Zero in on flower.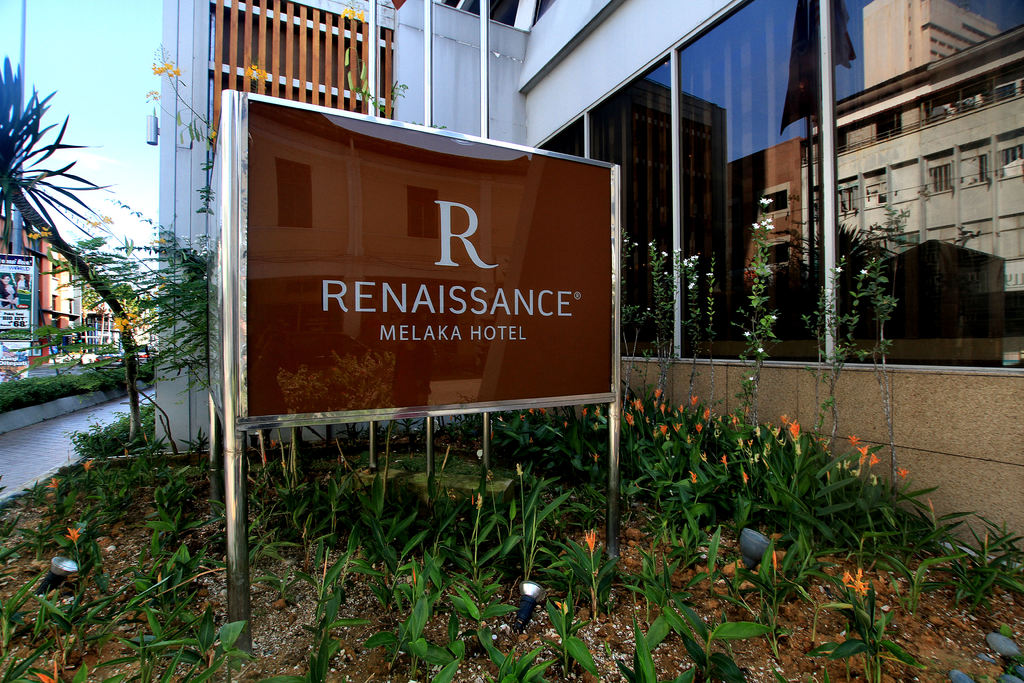
Zeroed in: <bbox>687, 472, 695, 482</bbox>.
